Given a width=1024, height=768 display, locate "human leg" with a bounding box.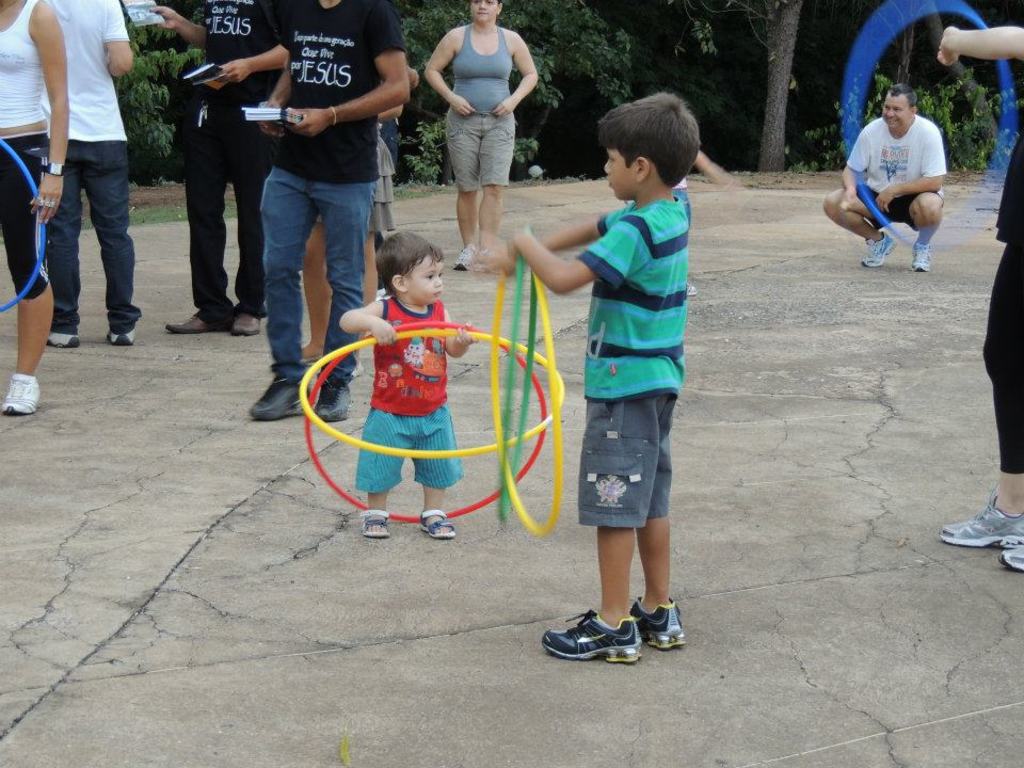
Located: <bbox>355, 404, 406, 546</bbox>.
